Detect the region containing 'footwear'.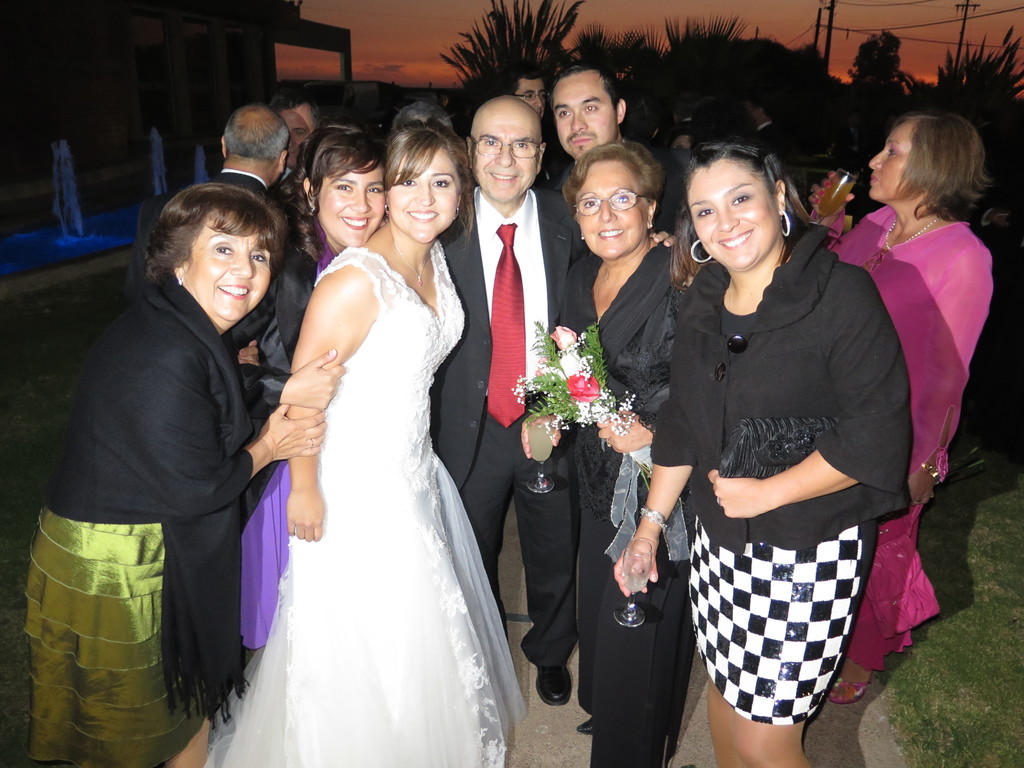
(left=826, top=661, right=877, bottom=706).
